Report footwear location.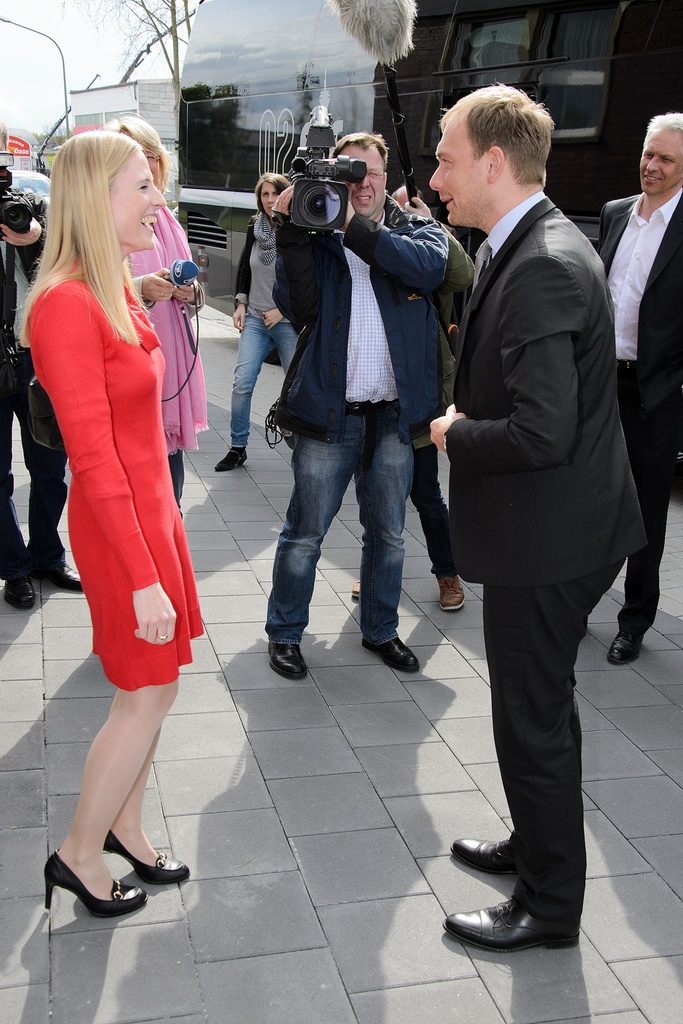
Report: 98, 813, 193, 890.
